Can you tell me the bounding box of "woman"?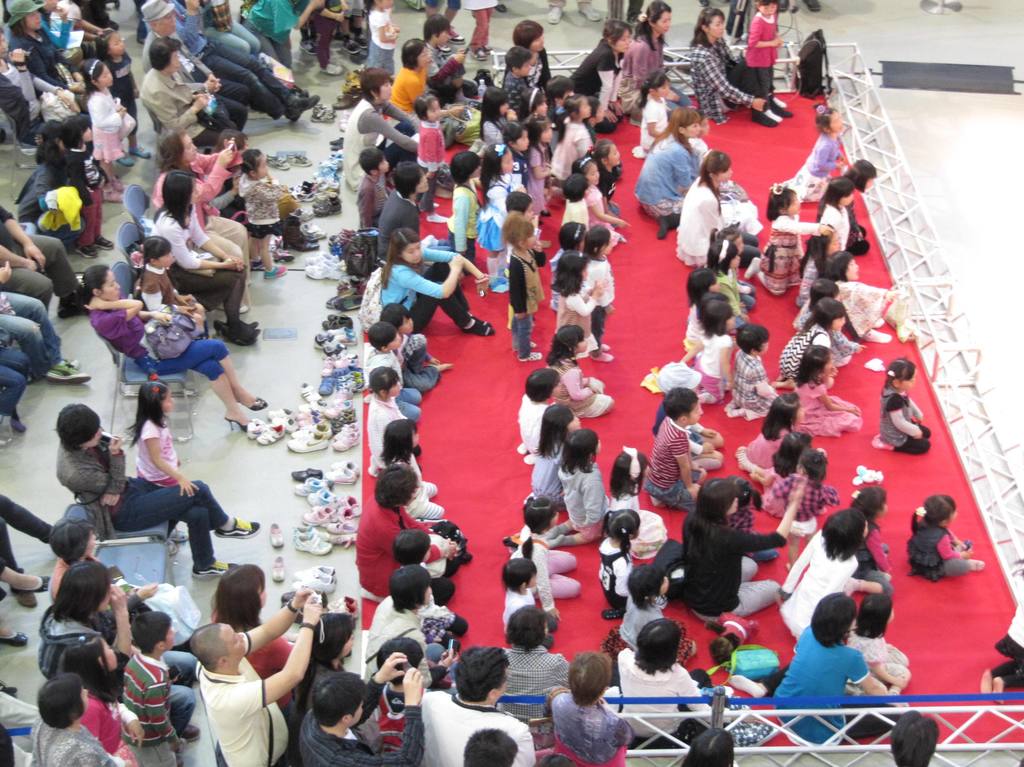
[689,6,791,127].
